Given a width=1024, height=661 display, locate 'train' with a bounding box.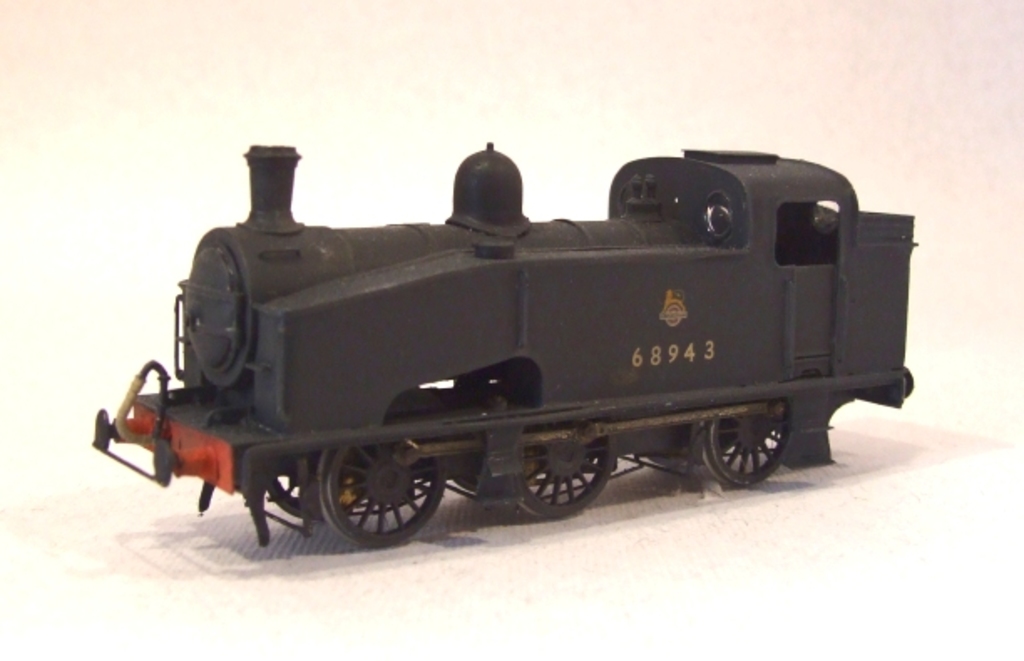
Located: box(84, 142, 917, 542).
